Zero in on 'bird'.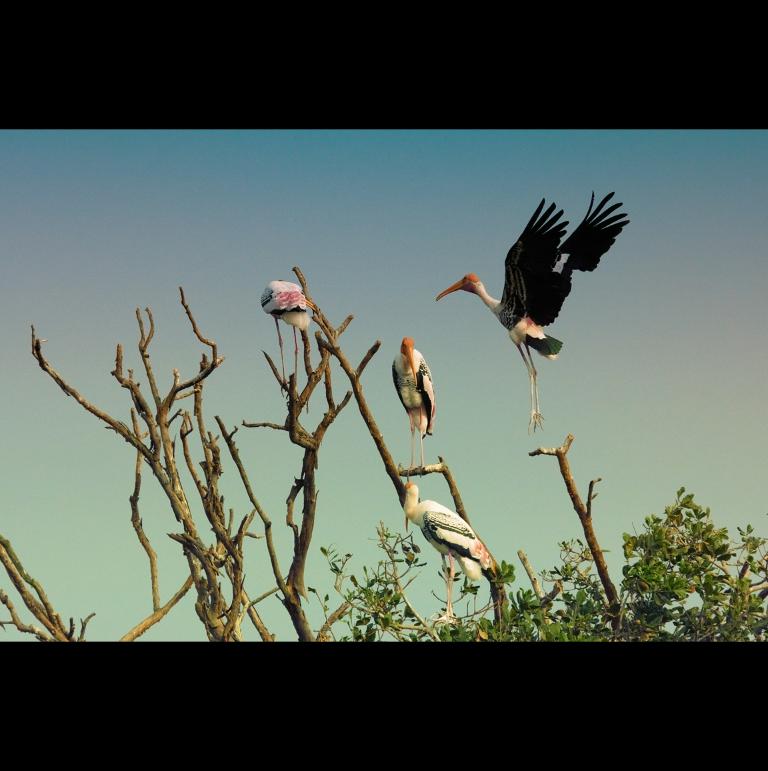
Zeroed in: [x1=401, y1=479, x2=499, y2=626].
